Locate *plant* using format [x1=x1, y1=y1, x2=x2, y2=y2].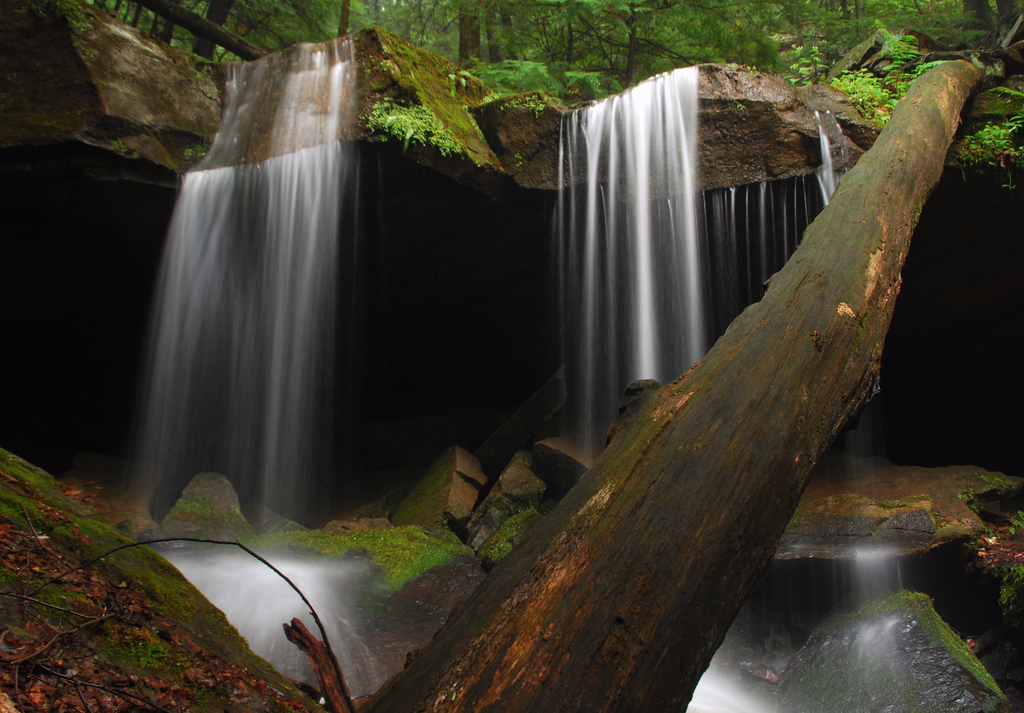
[x1=471, y1=122, x2=487, y2=143].
